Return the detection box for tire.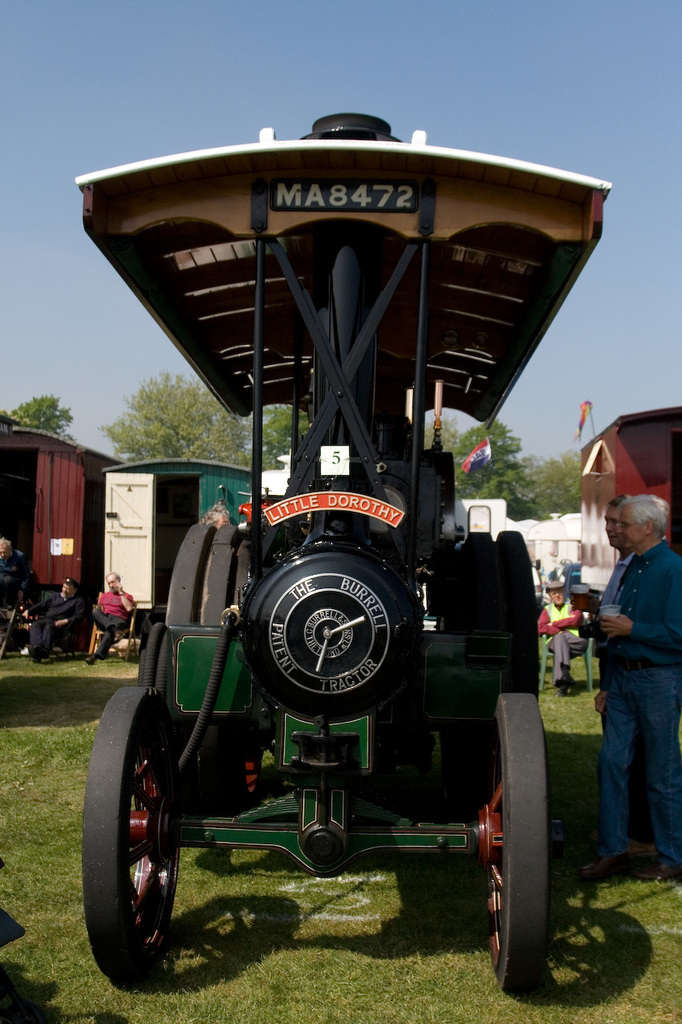
456:522:536:646.
